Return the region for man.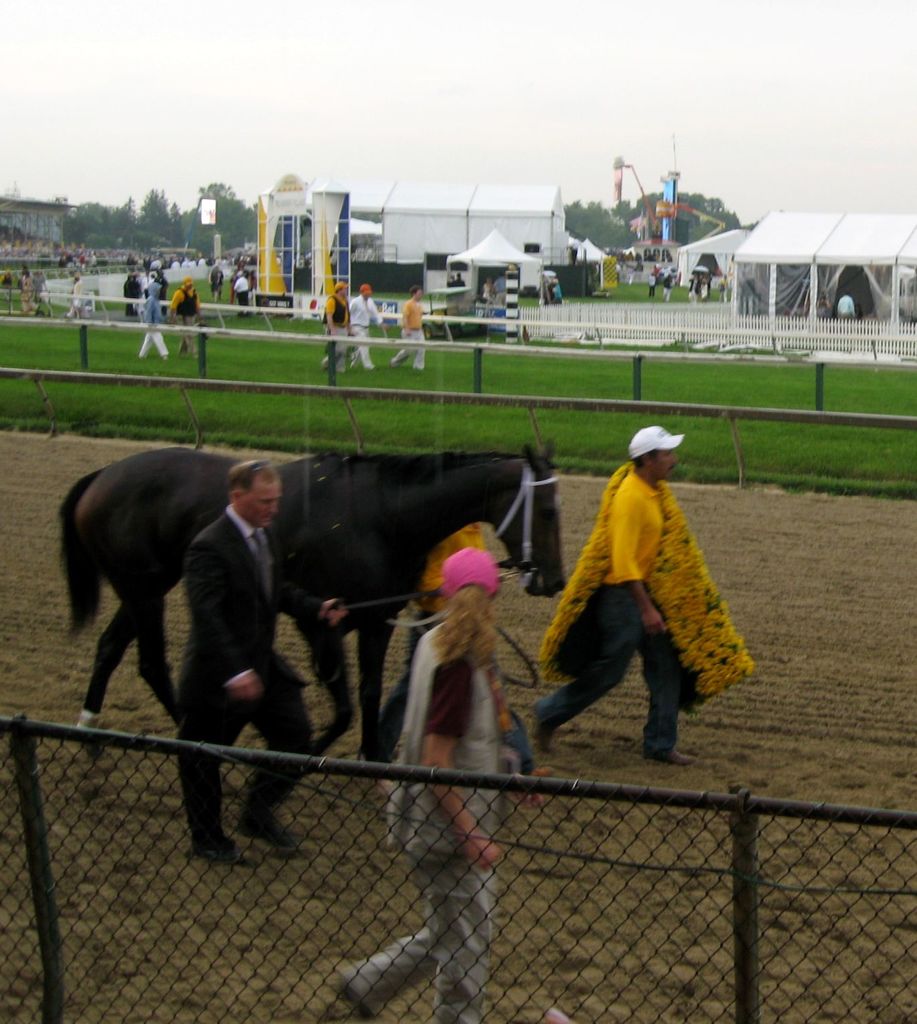
<bbox>60, 273, 90, 321</bbox>.
